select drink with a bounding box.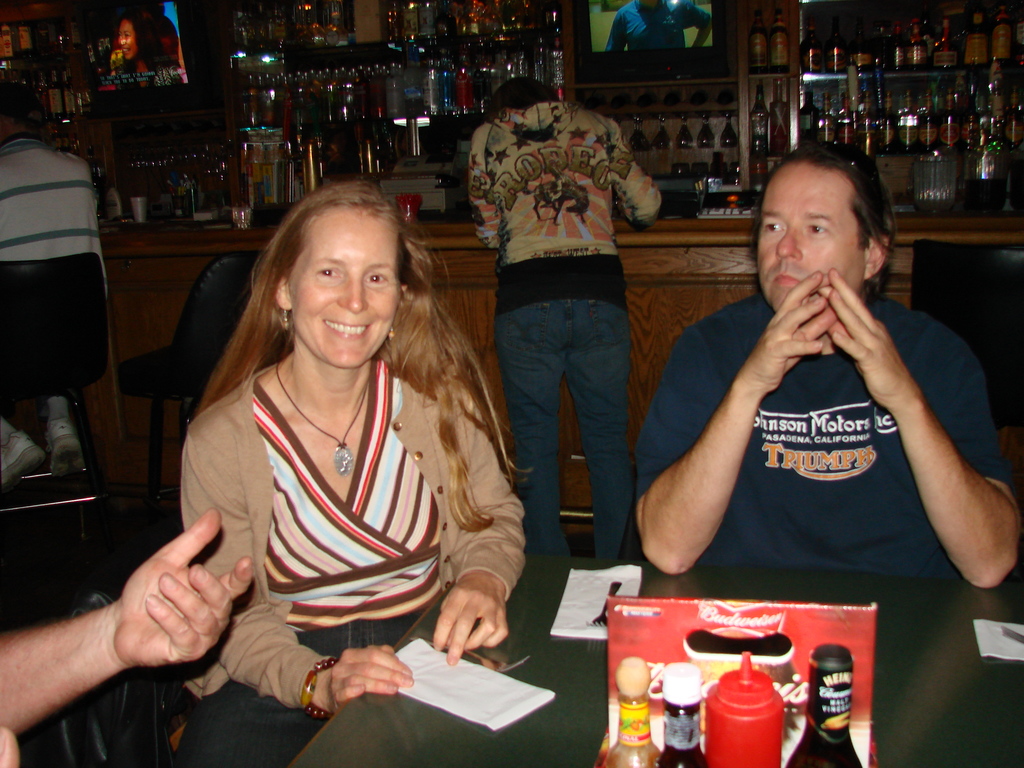
(771,124,790,155).
